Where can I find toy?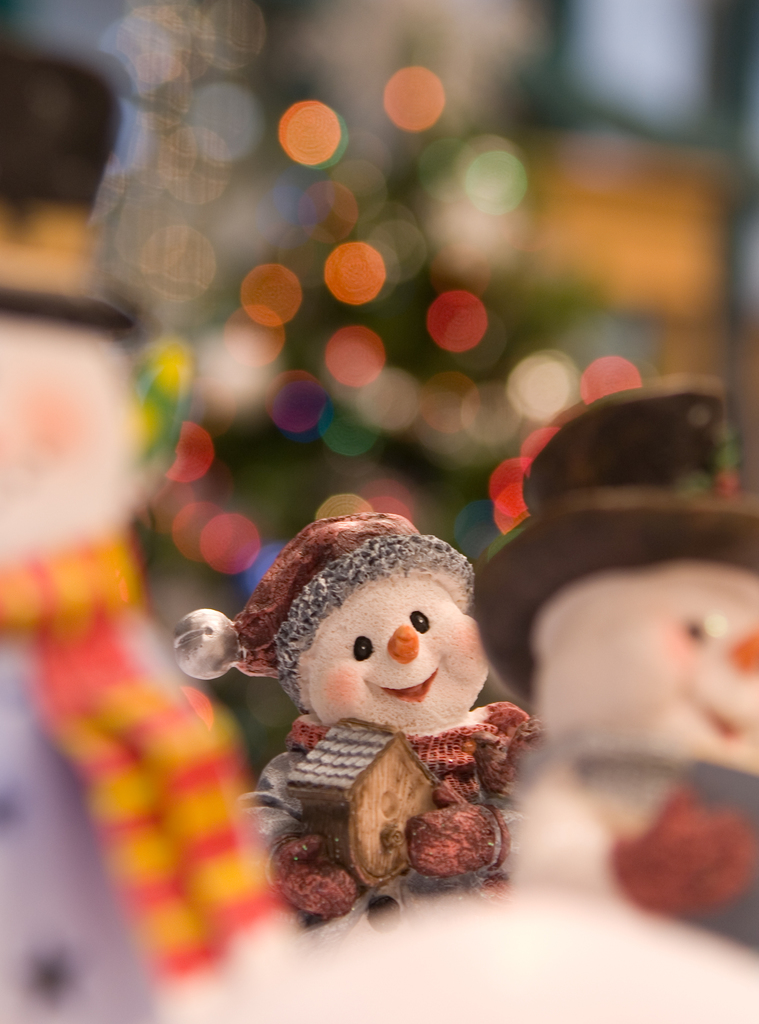
You can find it at <bbox>173, 495, 537, 930</bbox>.
